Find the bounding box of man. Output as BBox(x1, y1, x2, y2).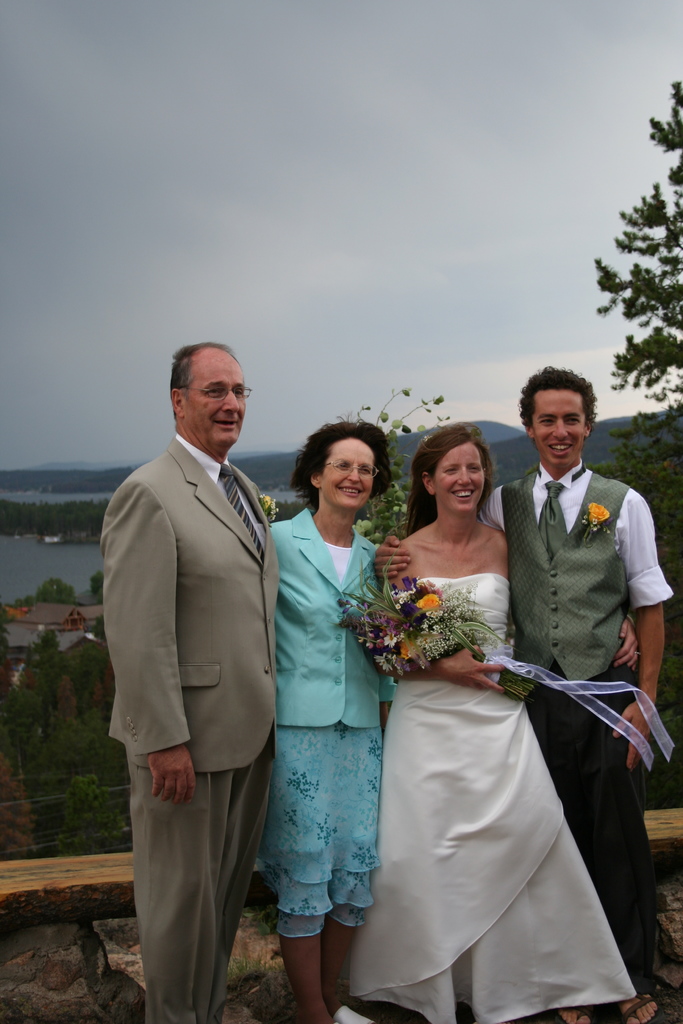
BBox(103, 344, 281, 1023).
